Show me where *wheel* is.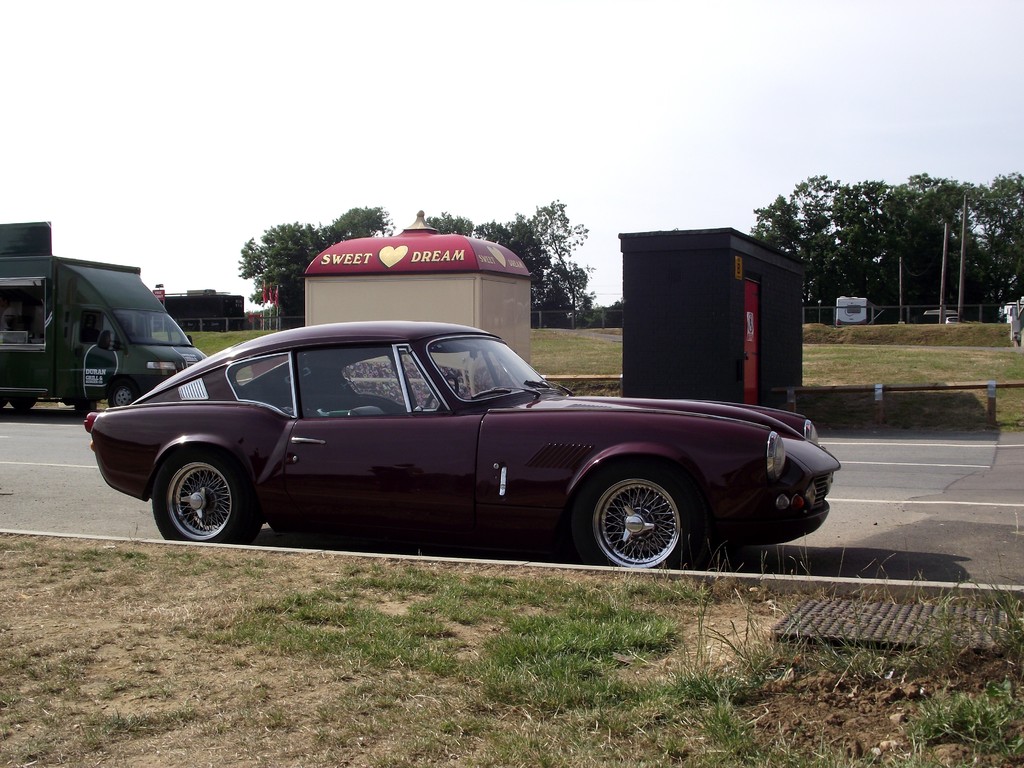
*wheel* is at x1=9, y1=396, x2=34, y2=412.
